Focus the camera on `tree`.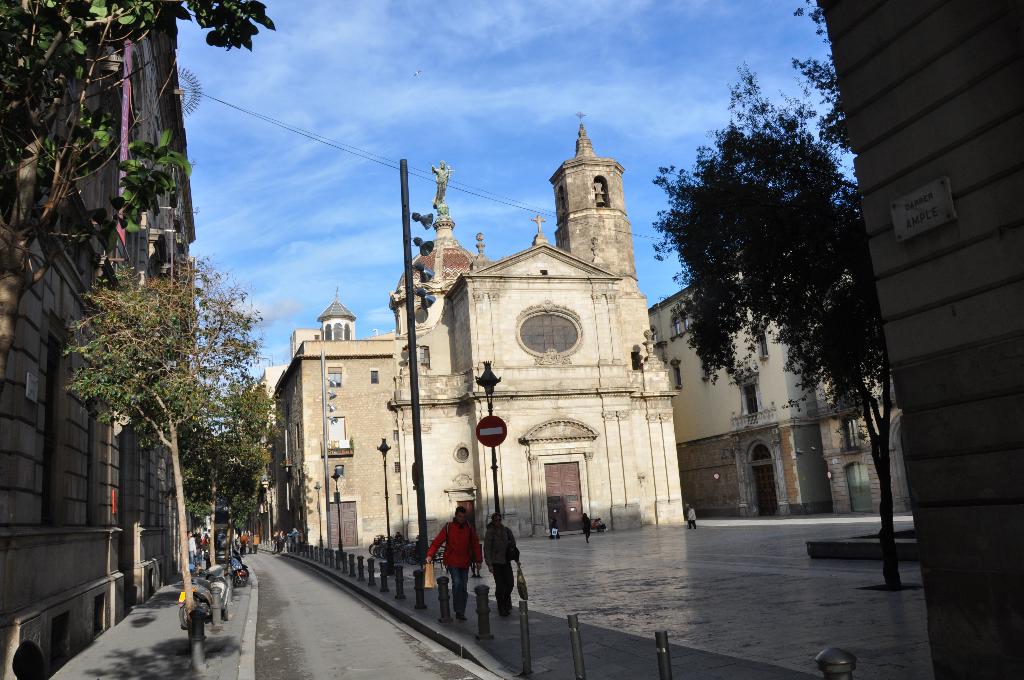
Focus region: x1=65 y1=252 x2=272 y2=638.
